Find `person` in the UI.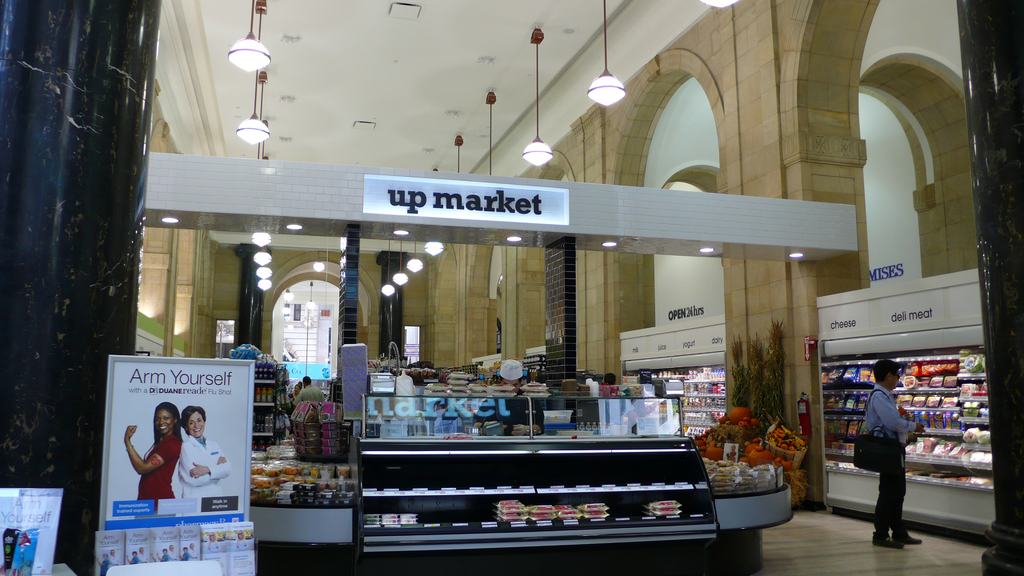
UI element at [left=292, top=376, right=327, bottom=409].
